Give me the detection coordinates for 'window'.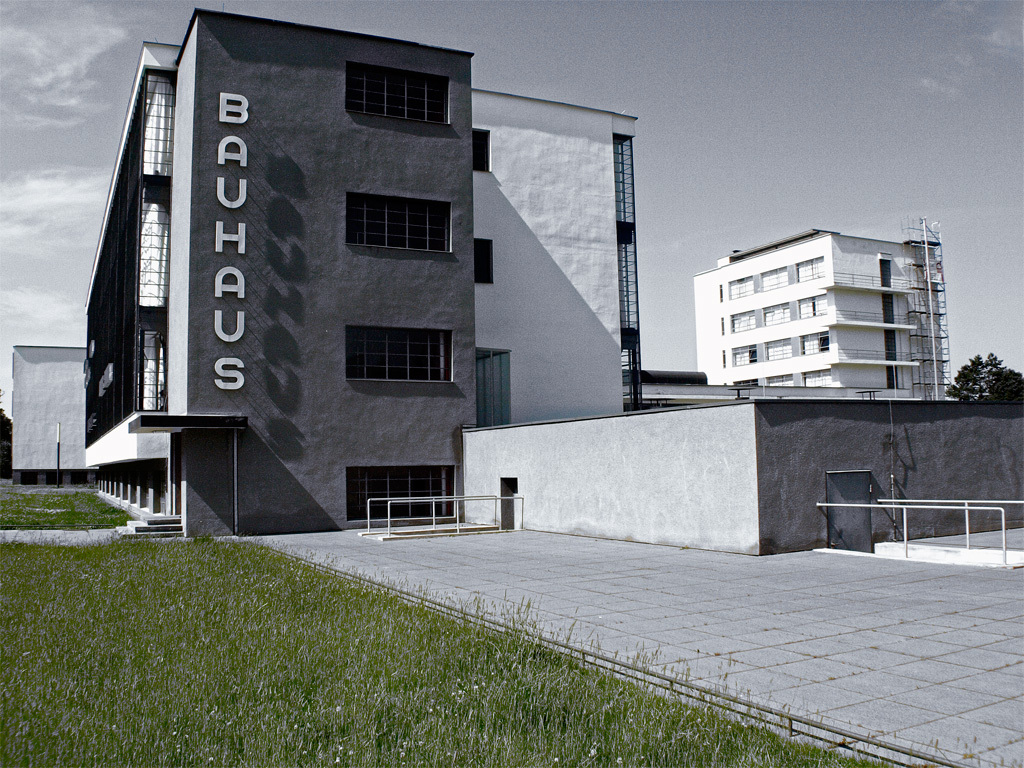
rect(766, 338, 792, 358).
